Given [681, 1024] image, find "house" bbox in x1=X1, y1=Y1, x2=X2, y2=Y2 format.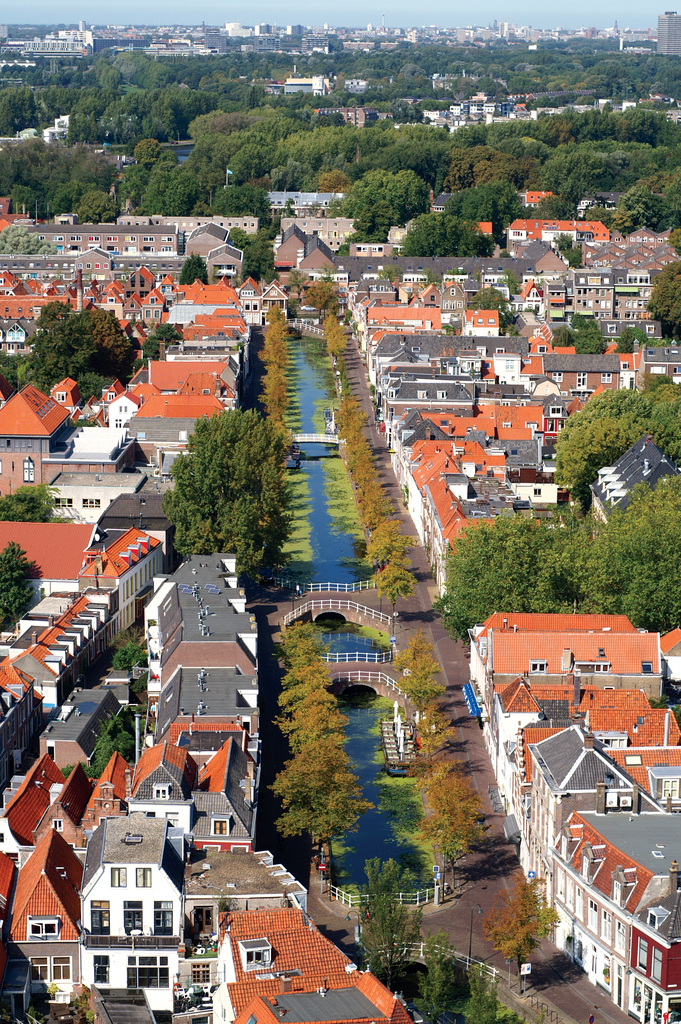
x1=311, y1=104, x2=368, y2=124.
